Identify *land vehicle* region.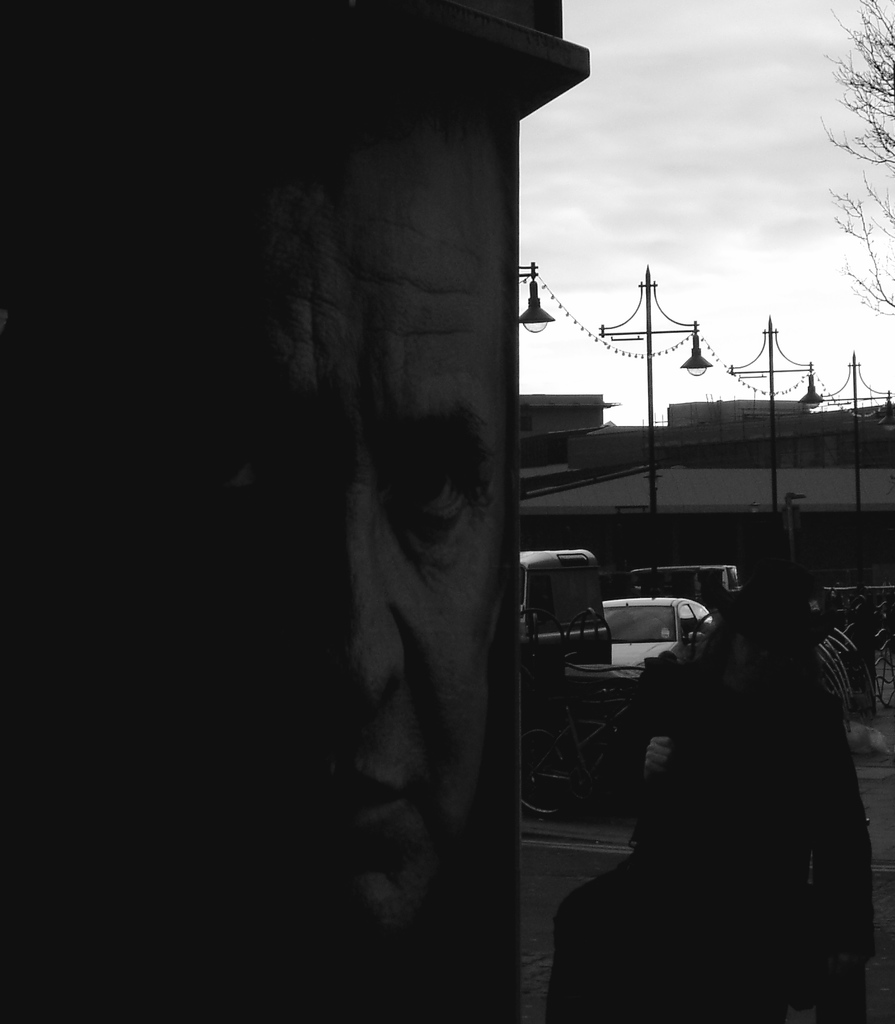
Region: locate(528, 554, 608, 664).
